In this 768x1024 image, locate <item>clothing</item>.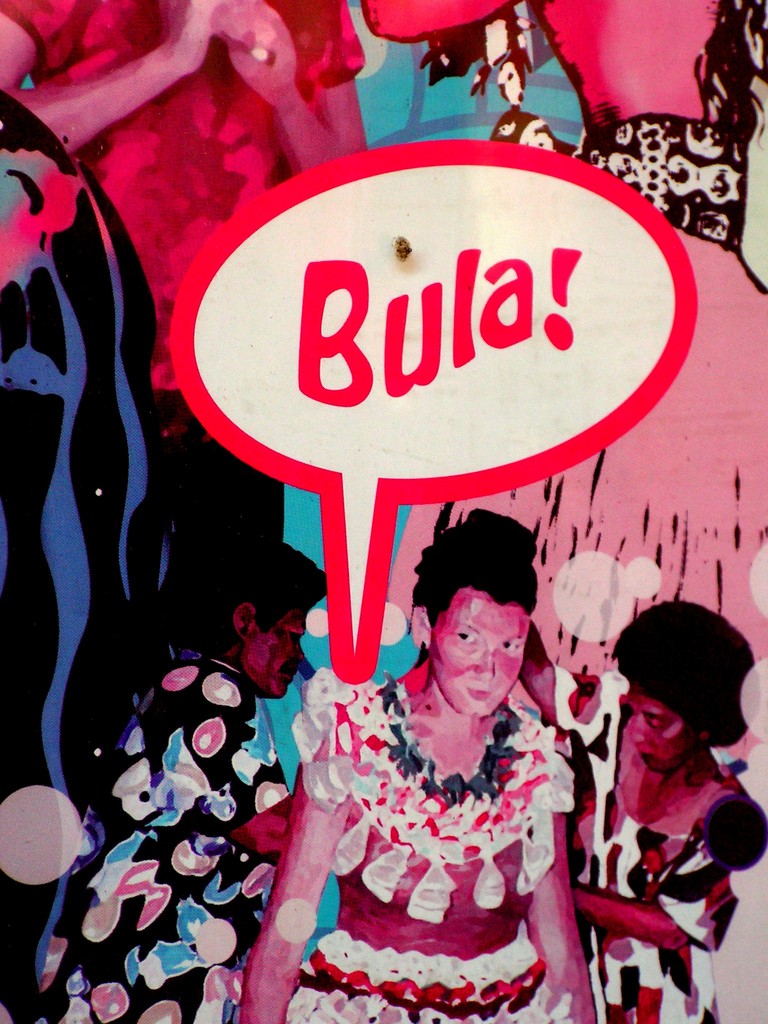
Bounding box: bbox=(250, 644, 597, 1004).
